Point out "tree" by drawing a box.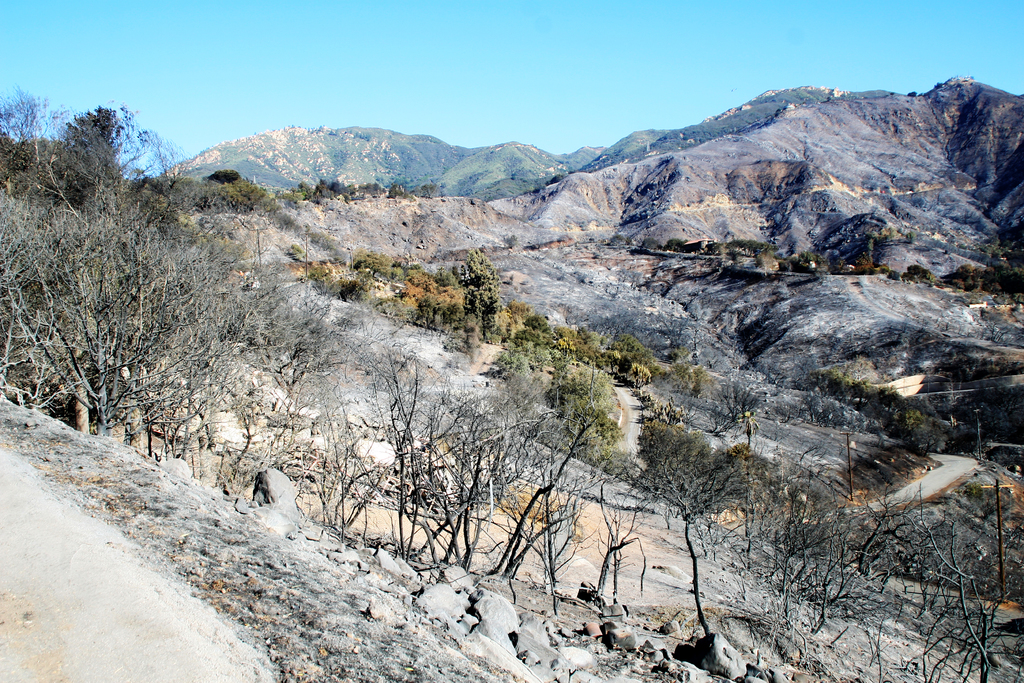
locate(281, 197, 308, 205).
